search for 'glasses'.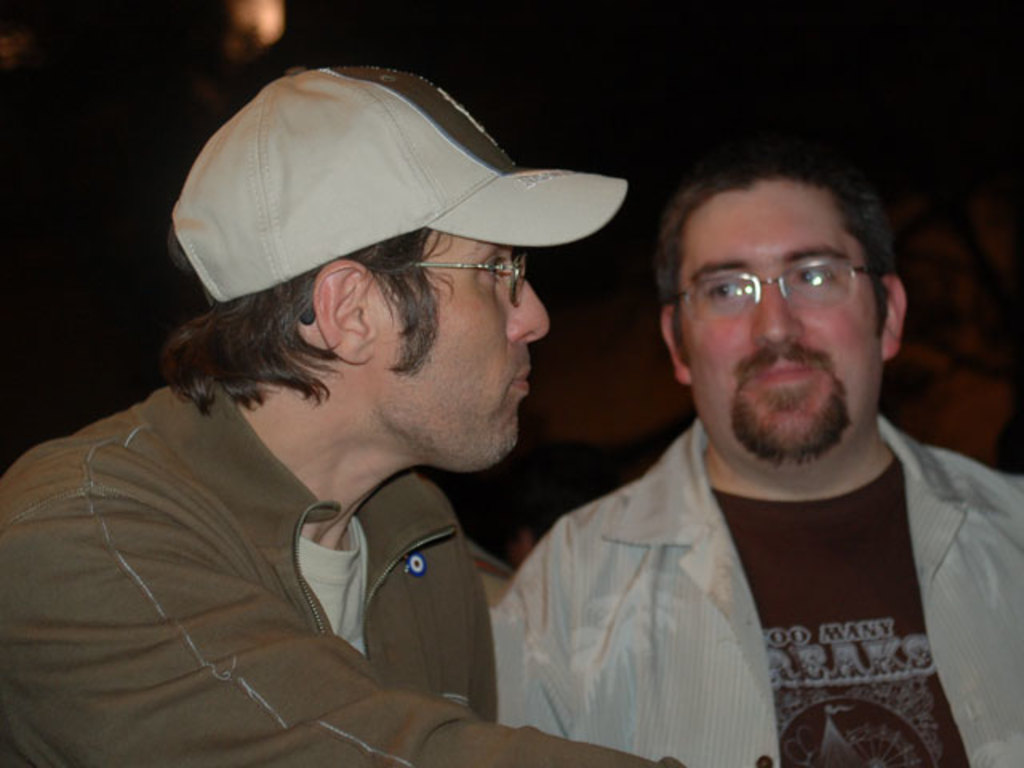
Found at [x1=298, y1=250, x2=531, y2=328].
